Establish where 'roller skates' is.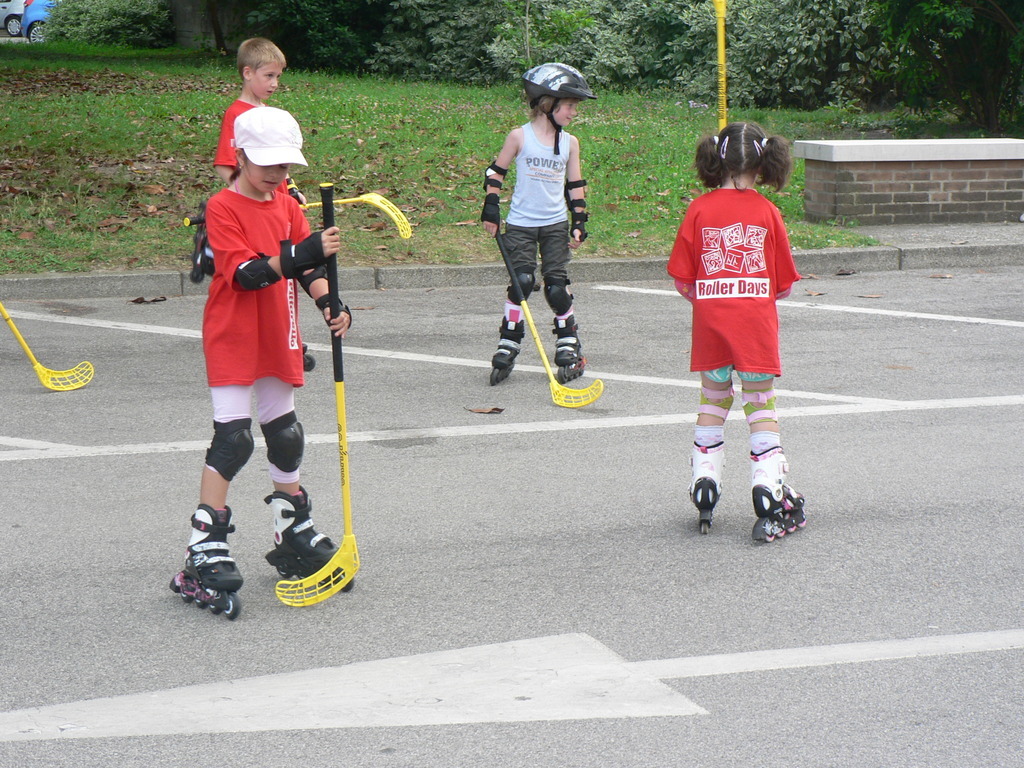
Established at <region>264, 490, 354, 594</region>.
